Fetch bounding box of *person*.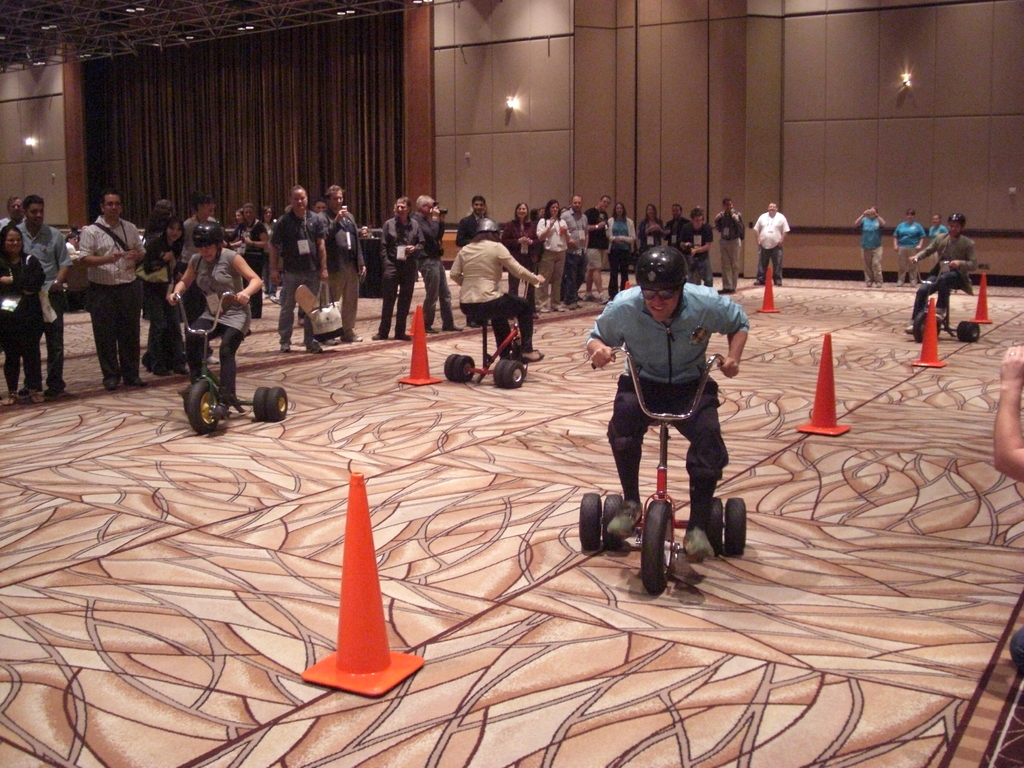
Bbox: box=[264, 199, 275, 225].
